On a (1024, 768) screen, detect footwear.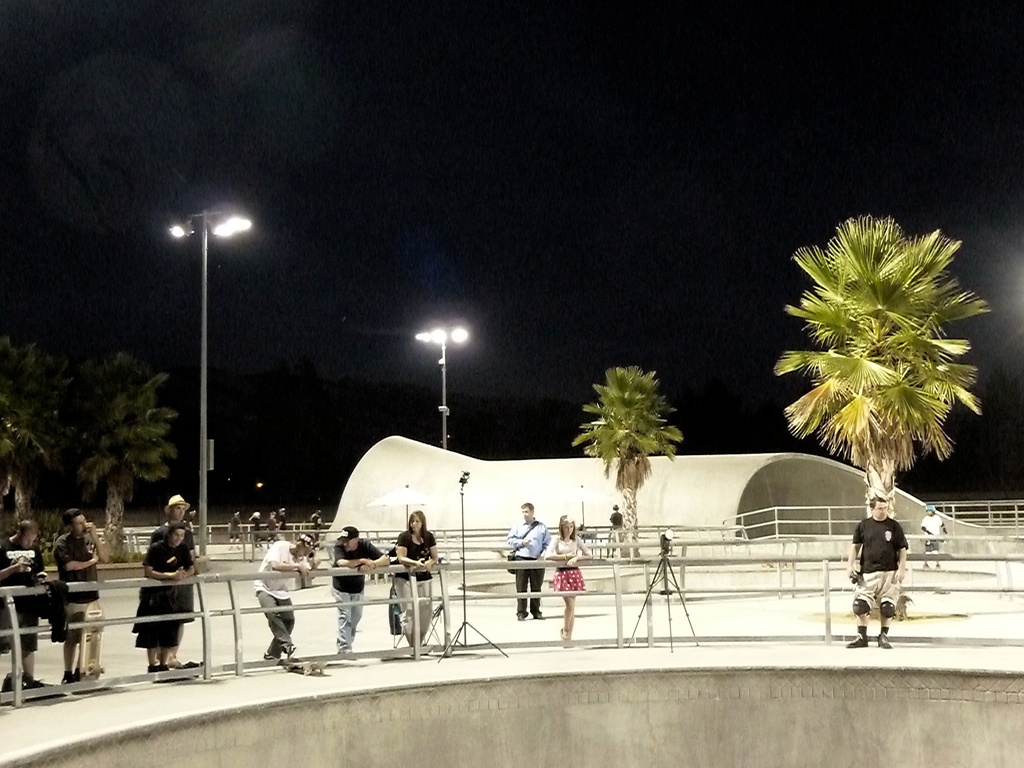
bbox(6, 673, 30, 705).
